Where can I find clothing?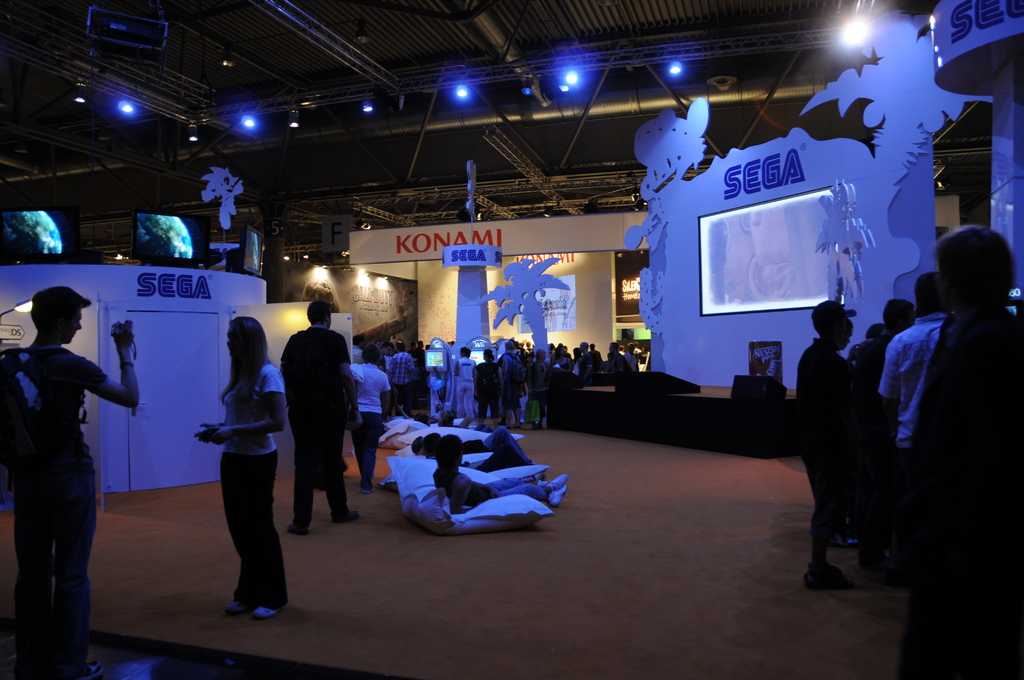
You can find it at <box>270,307,358,528</box>.
